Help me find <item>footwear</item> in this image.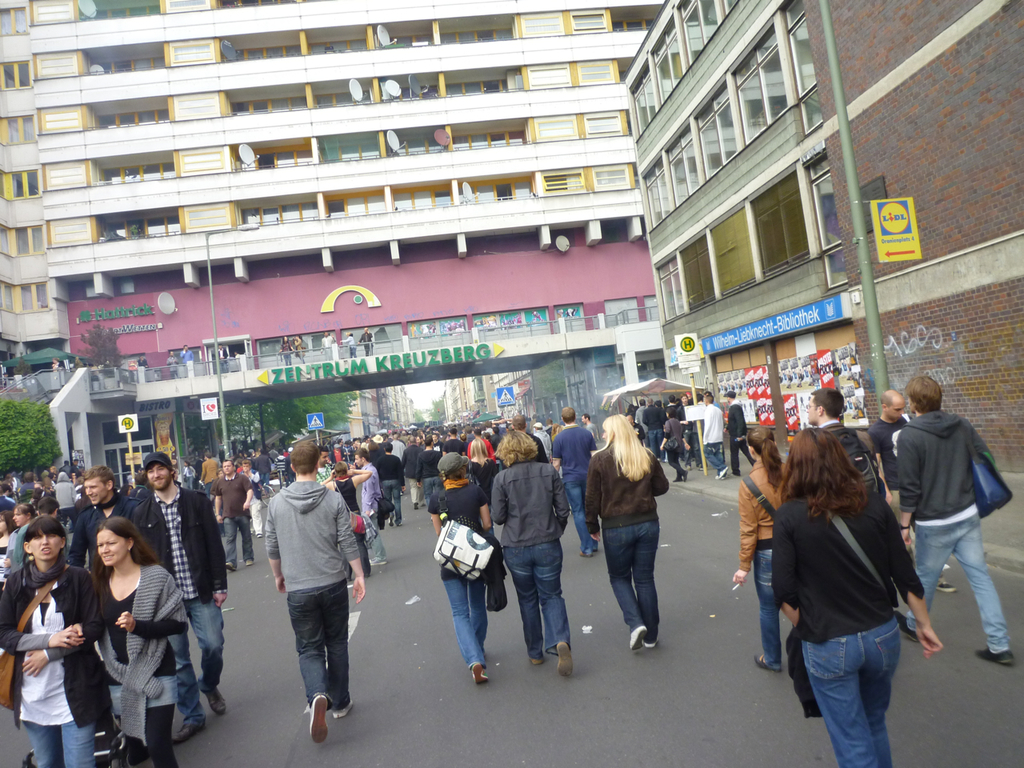
Found it: {"x1": 720, "y1": 466, "x2": 726, "y2": 478}.
